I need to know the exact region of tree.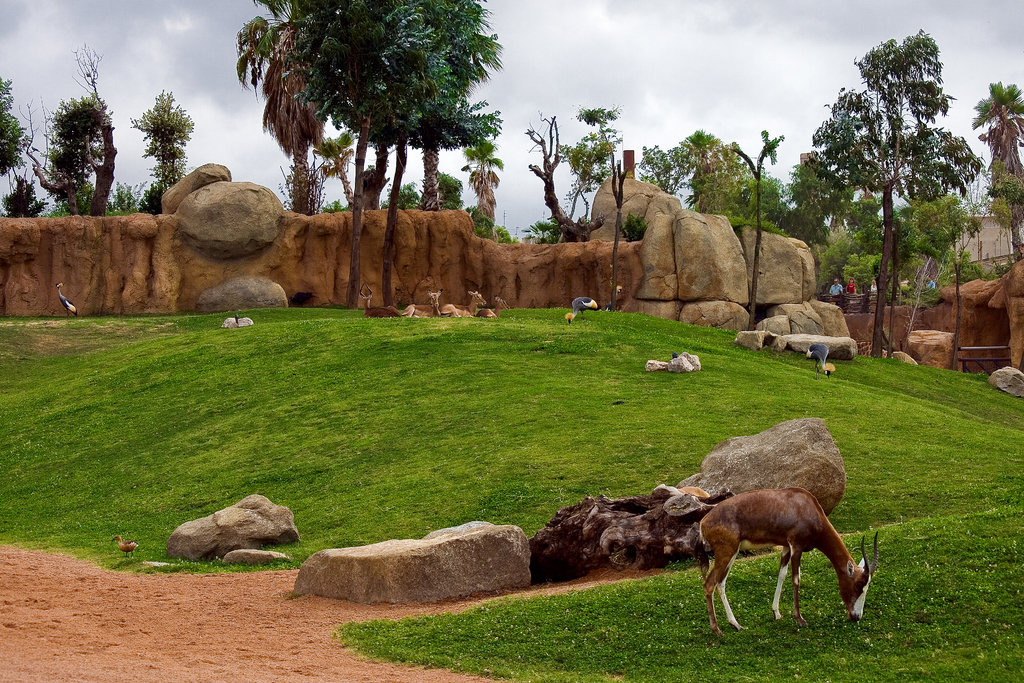
Region: x1=27 y1=38 x2=117 y2=215.
